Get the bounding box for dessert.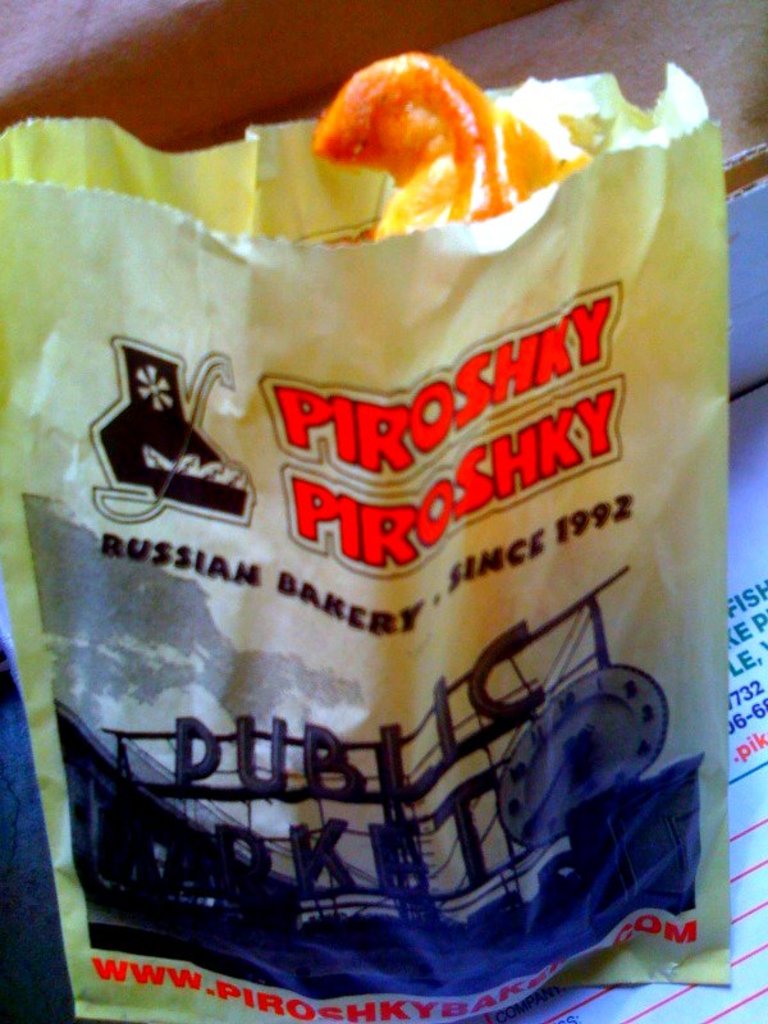
[left=296, top=50, right=579, bottom=238].
